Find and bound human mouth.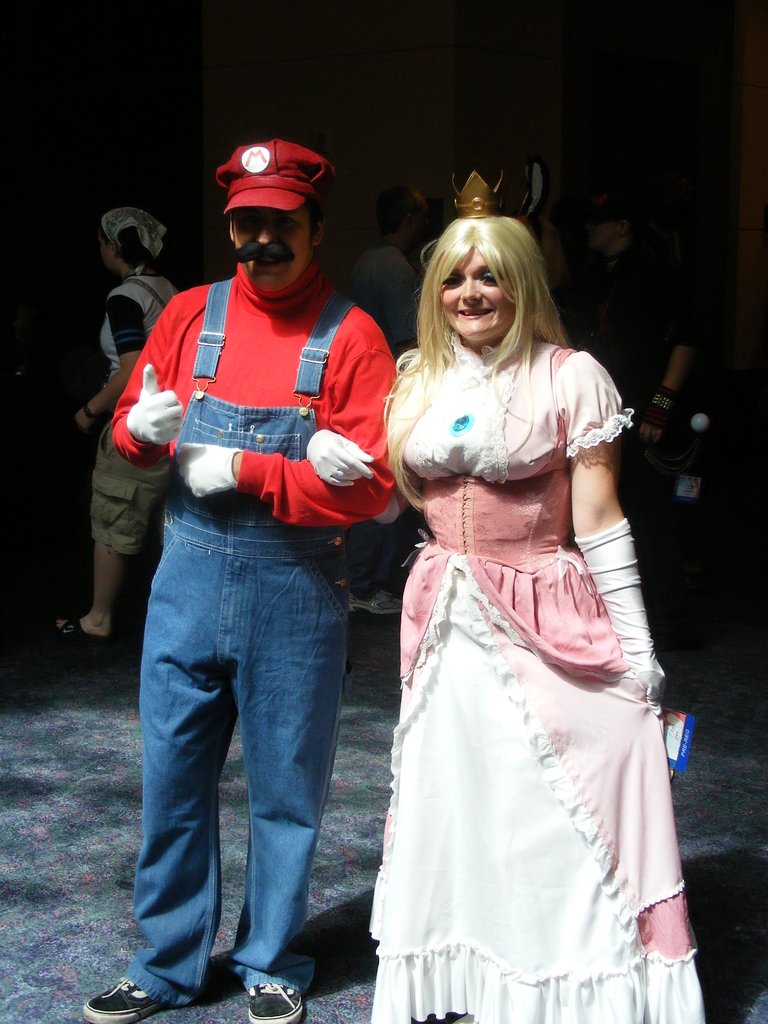
Bound: select_region(242, 258, 291, 278).
